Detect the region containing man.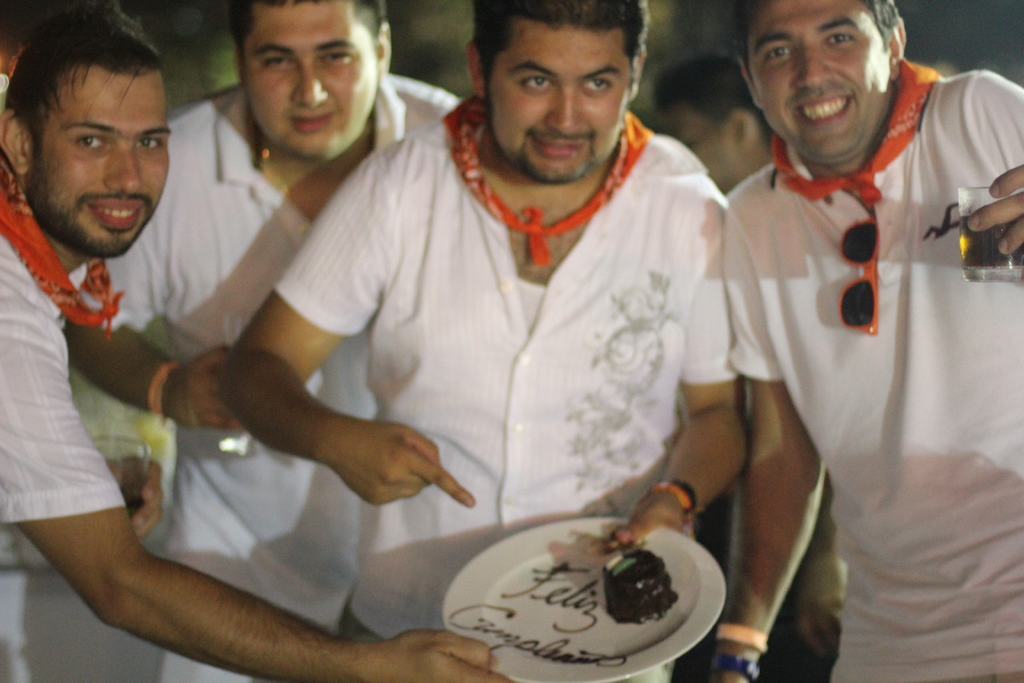
bbox=[0, 0, 45, 104].
